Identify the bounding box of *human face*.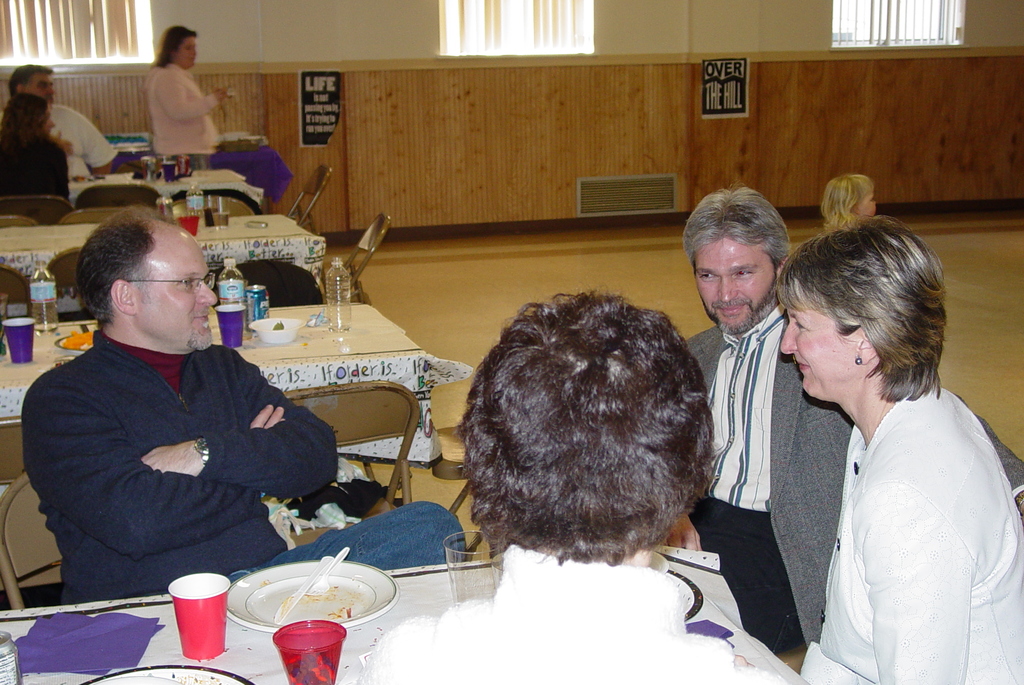
BBox(173, 34, 196, 68).
